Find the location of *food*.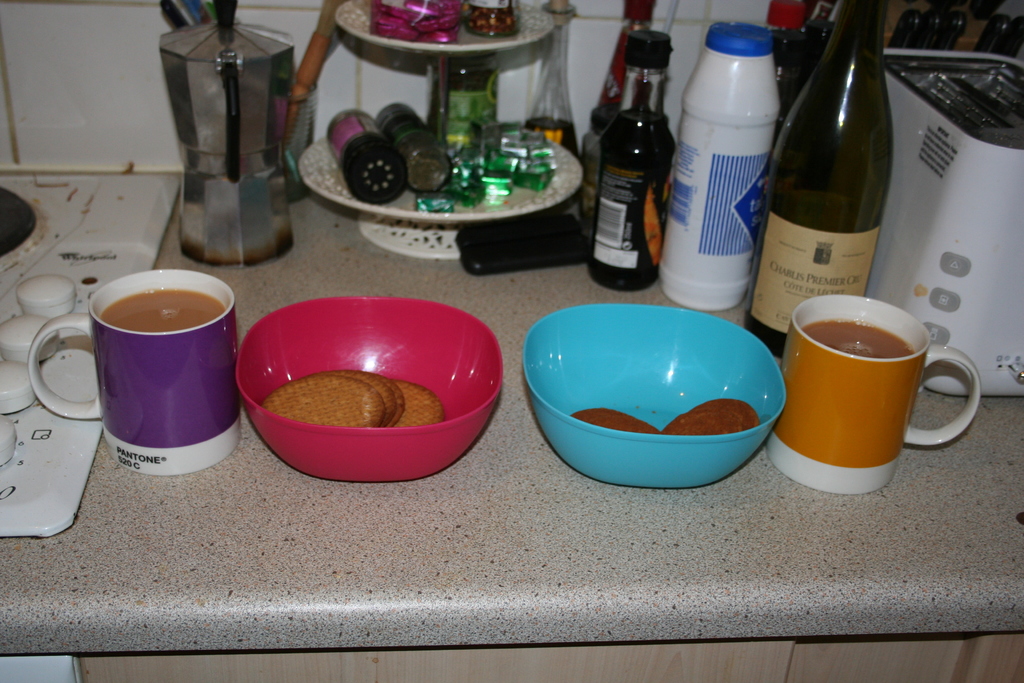
Location: bbox(662, 397, 765, 436).
